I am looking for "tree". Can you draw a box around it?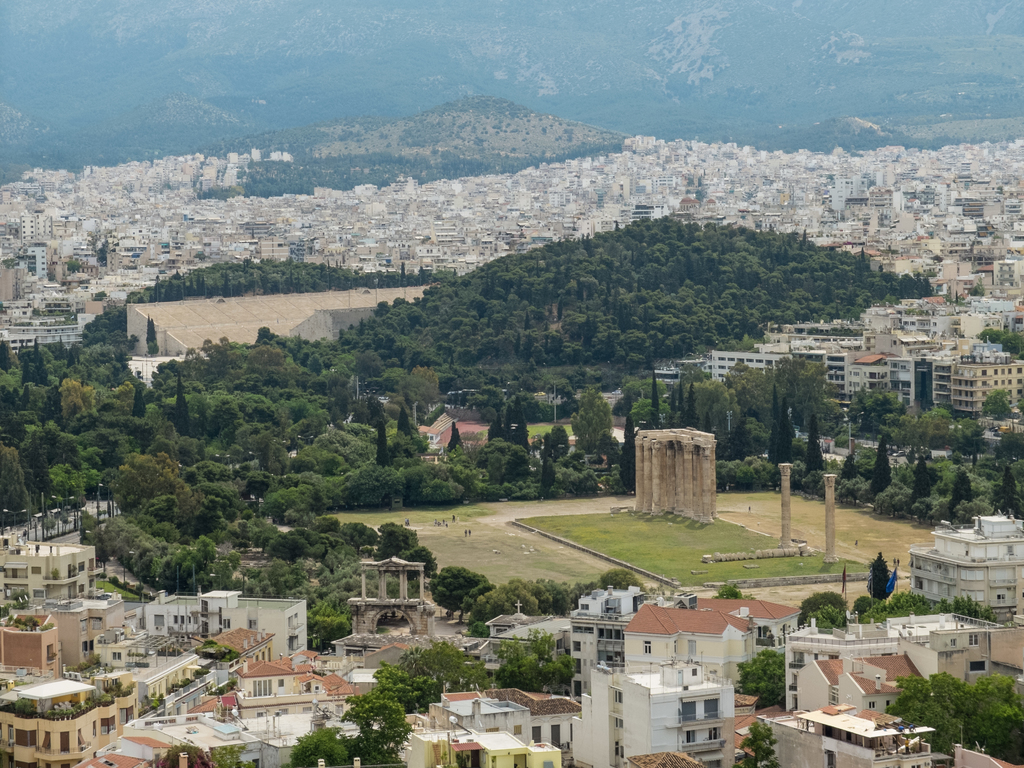
Sure, the bounding box is rect(839, 457, 859, 504).
